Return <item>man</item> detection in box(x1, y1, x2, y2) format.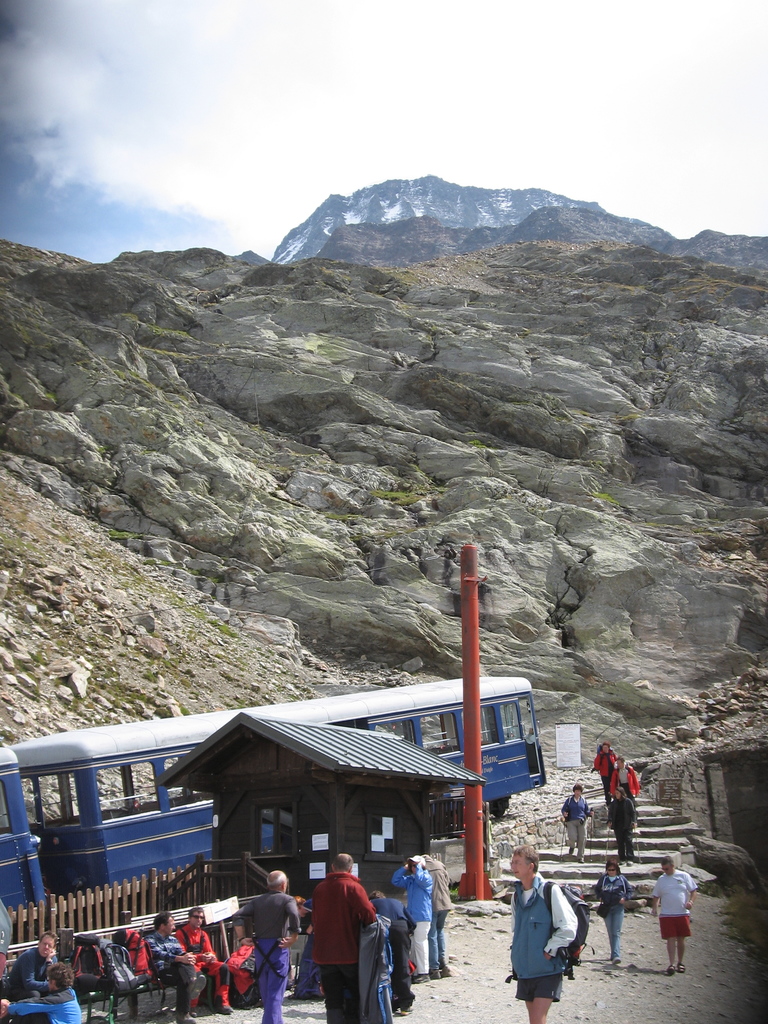
box(299, 856, 396, 1013).
